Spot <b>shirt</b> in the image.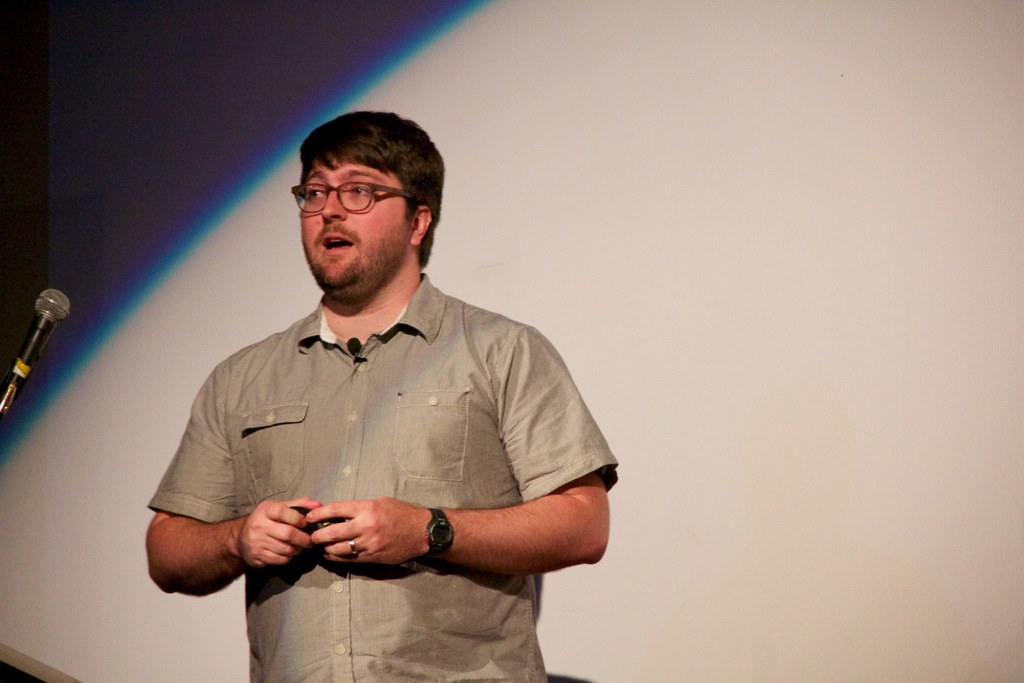
<b>shirt</b> found at bbox=(149, 250, 593, 628).
